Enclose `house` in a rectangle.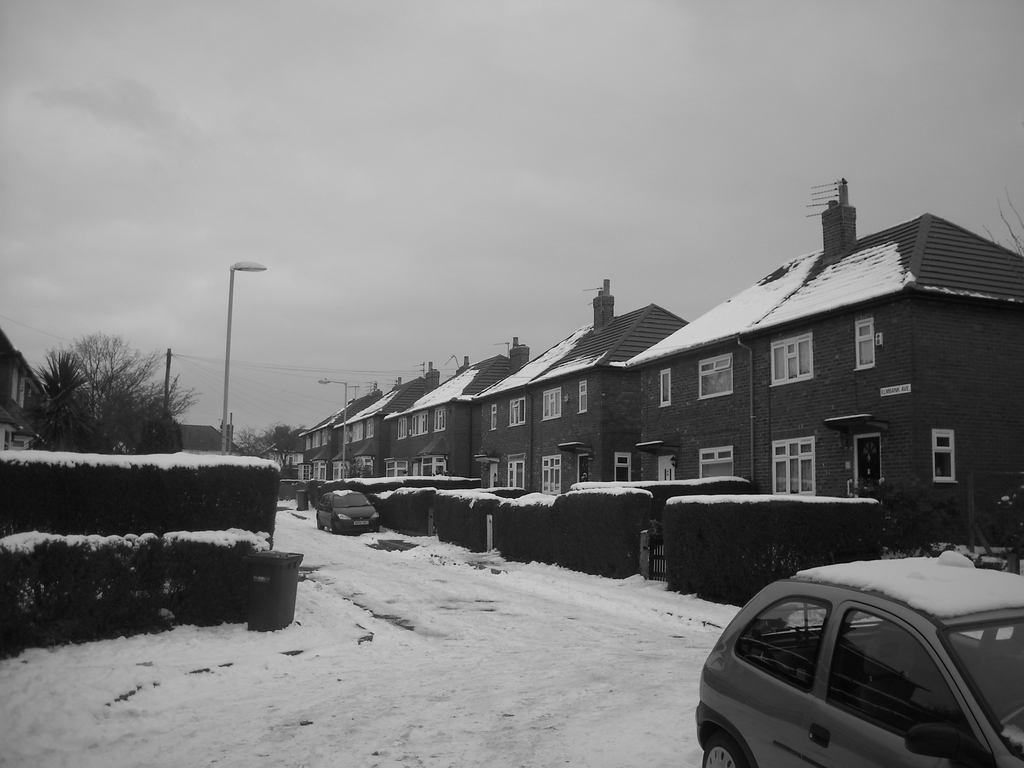
[x1=385, y1=336, x2=535, y2=476].
